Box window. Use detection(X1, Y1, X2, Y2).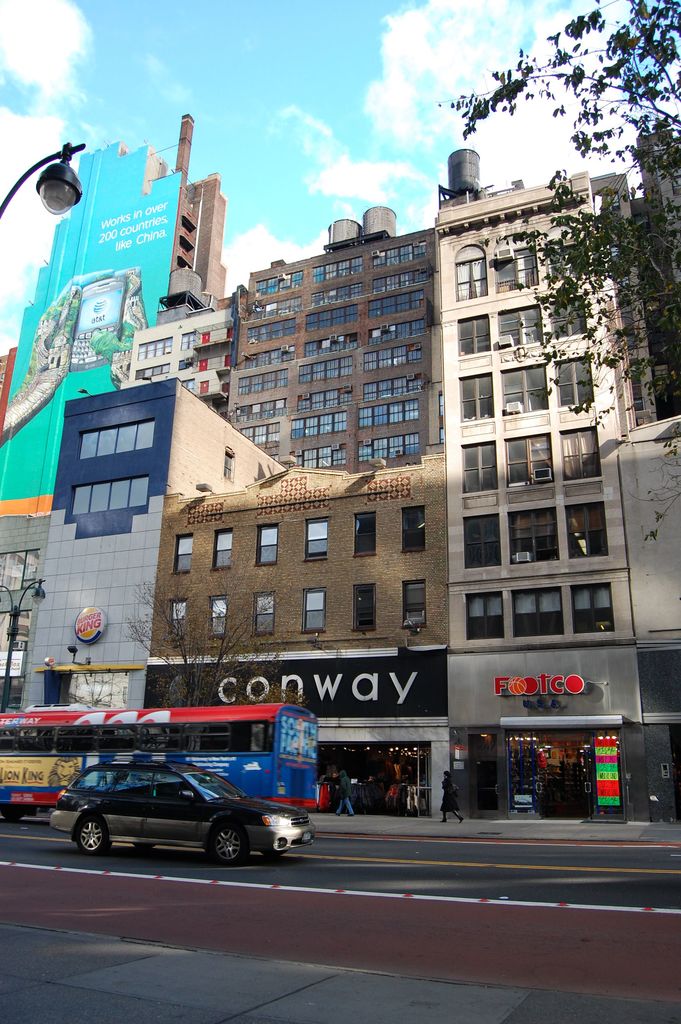
detection(503, 364, 545, 415).
